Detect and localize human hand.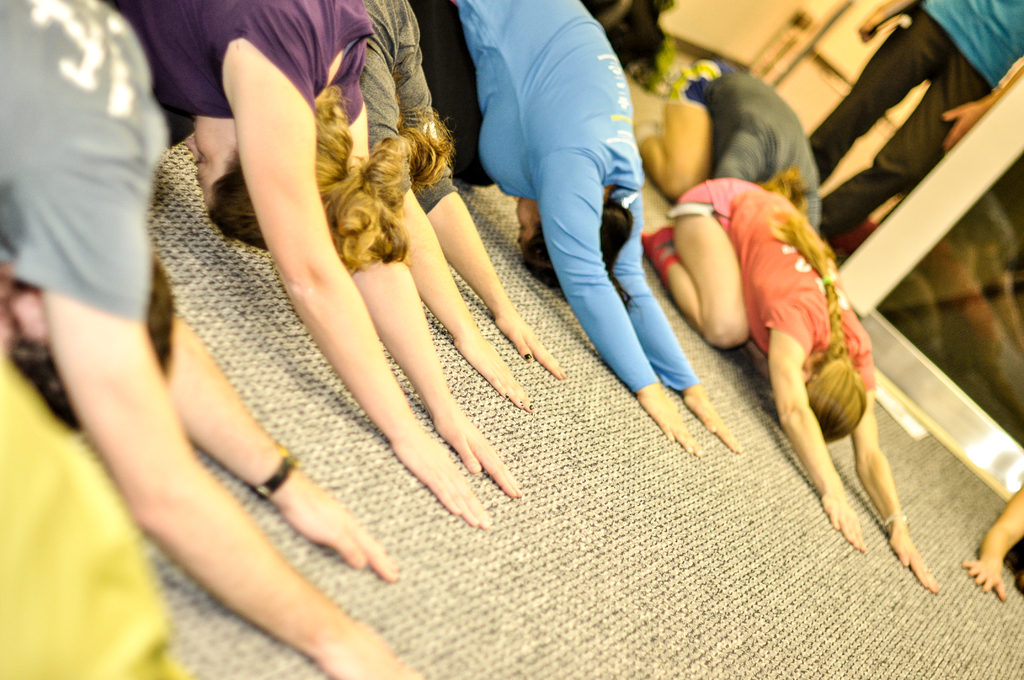
Localized at [left=392, top=424, right=494, bottom=530].
